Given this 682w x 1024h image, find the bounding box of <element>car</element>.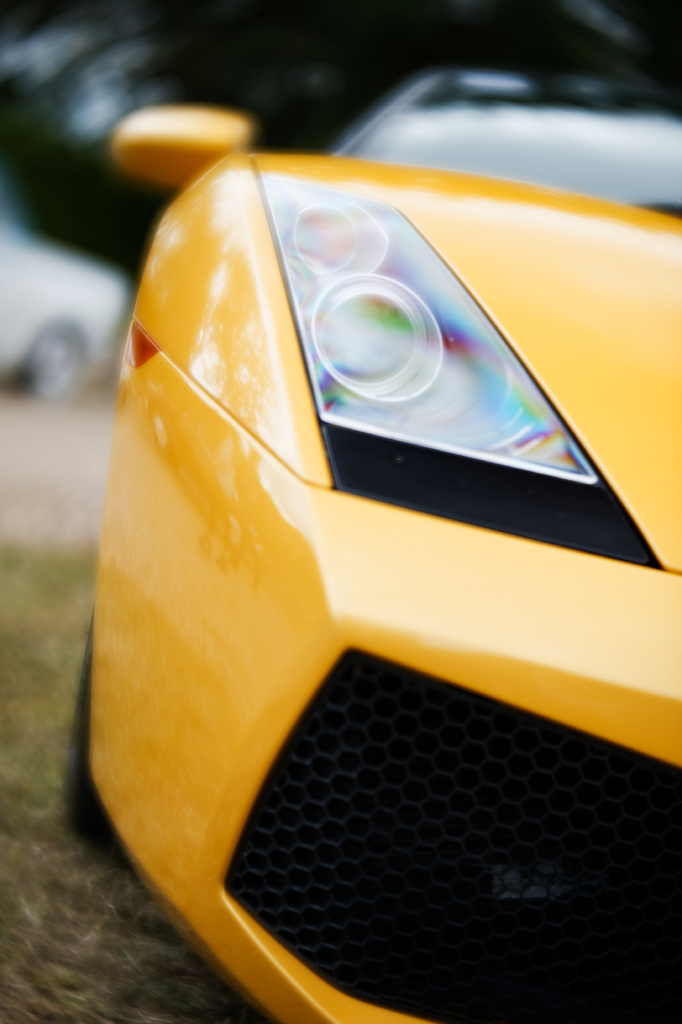
(53, 60, 680, 1023).
